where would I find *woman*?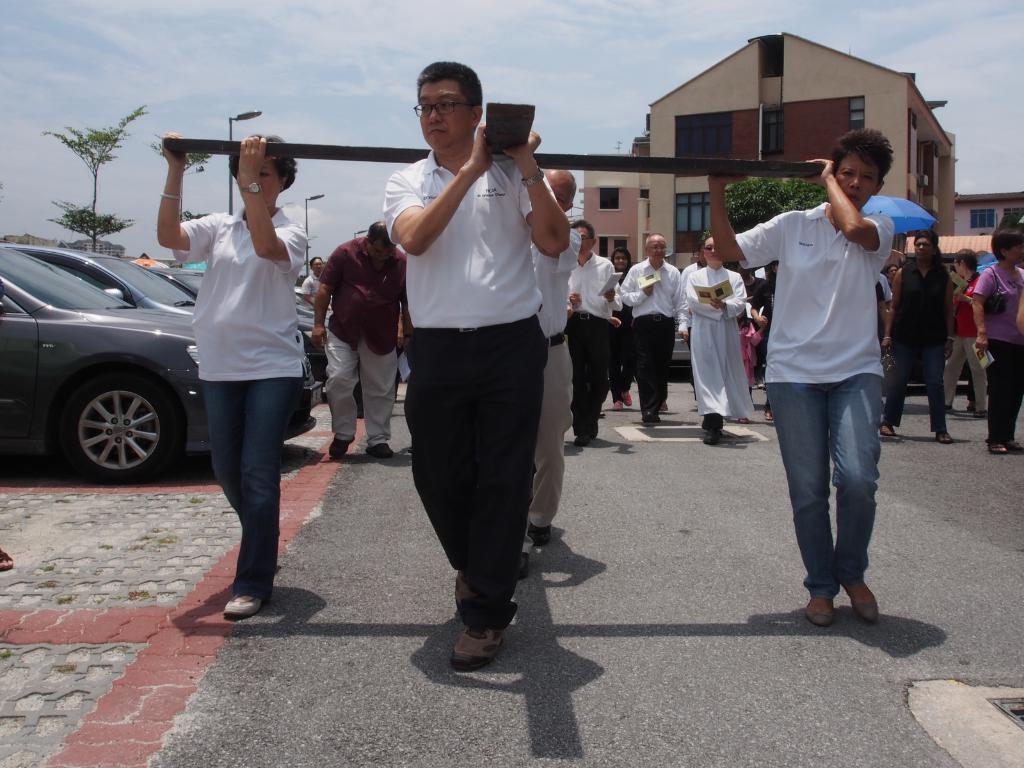
At 973 228 1023 453.
